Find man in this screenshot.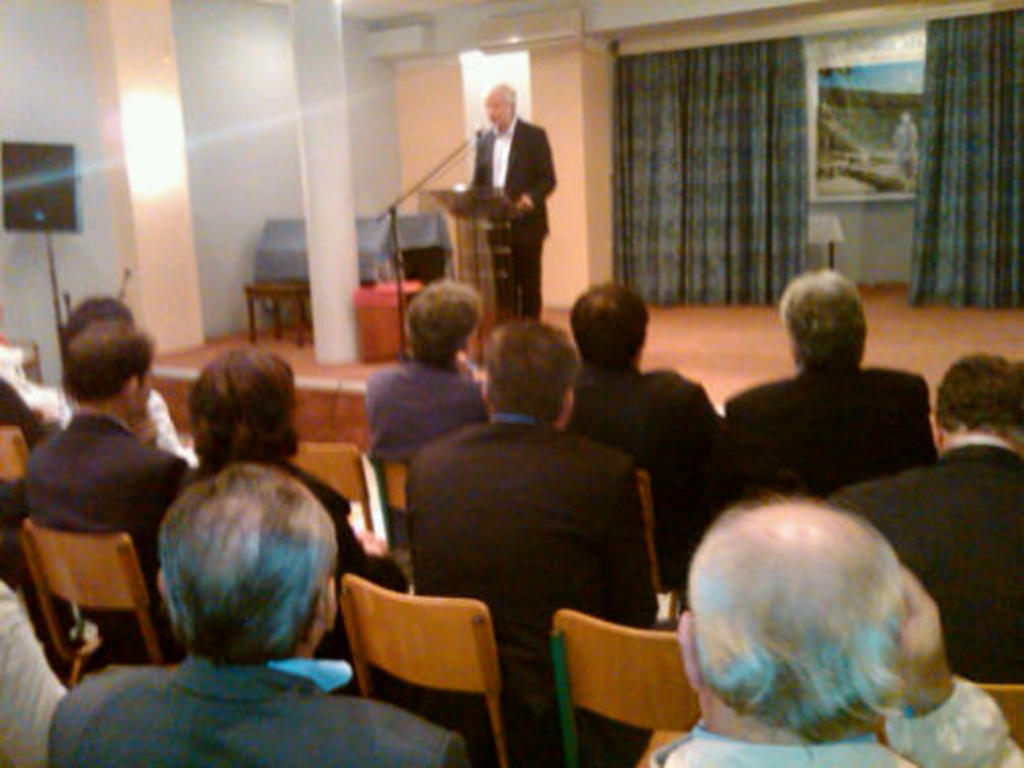
The bounding box for man is x1=25 y1=313 x2=201 y2=672.
